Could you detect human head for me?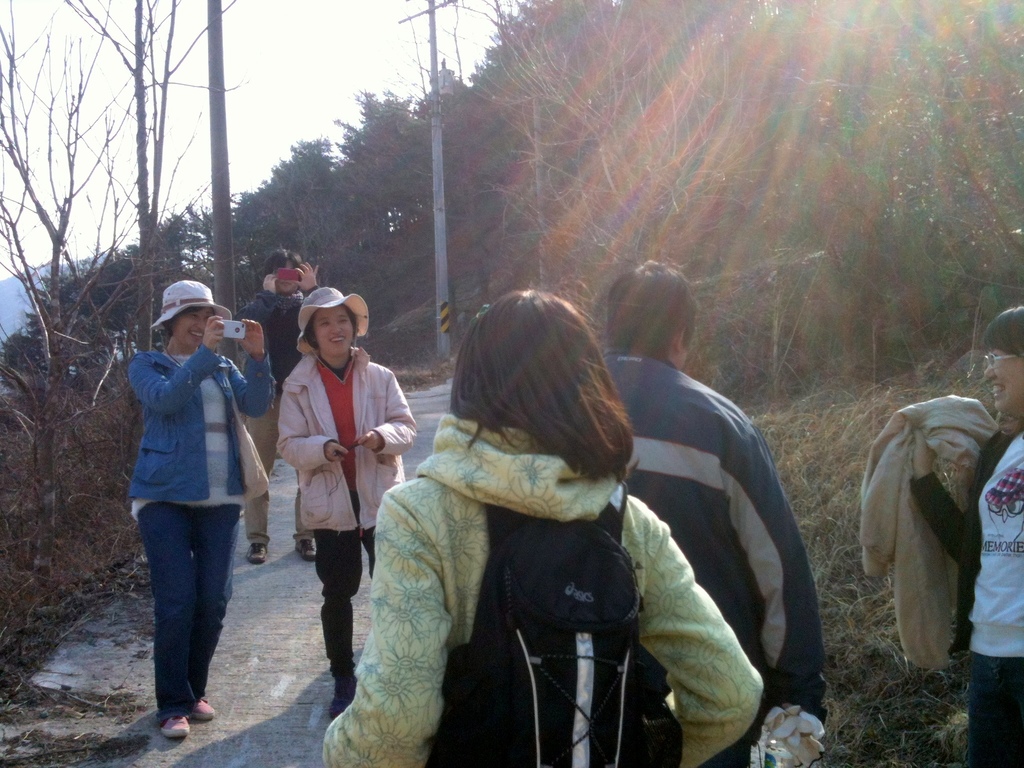
Detection result: <box>982,303,1023,419</box>.
